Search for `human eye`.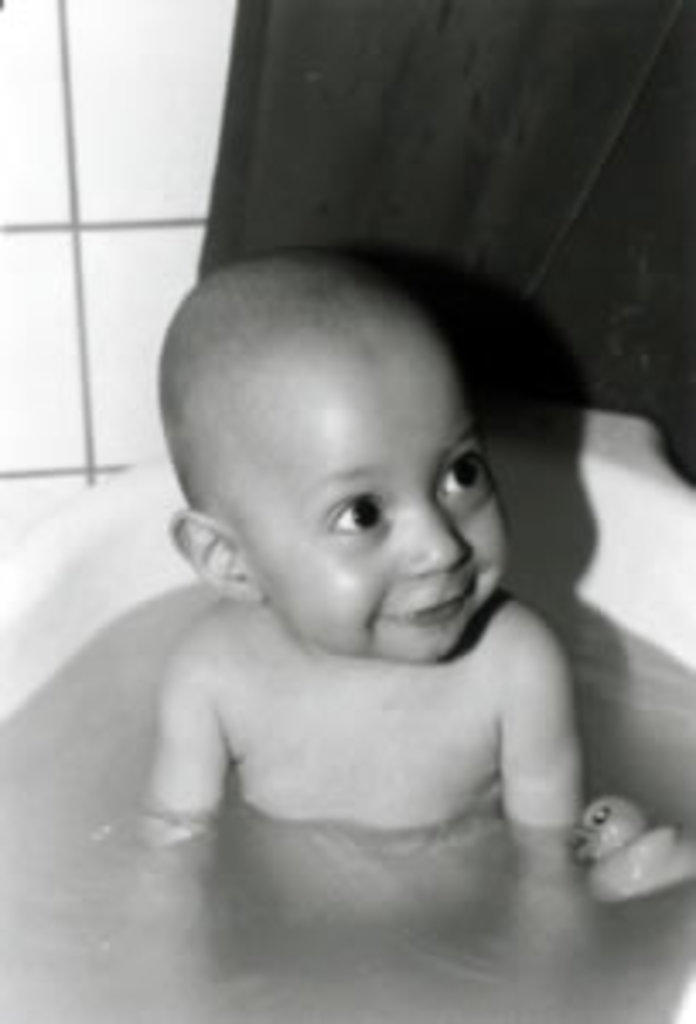
Found at (left=430, top=444, right=488, bottom=495).
